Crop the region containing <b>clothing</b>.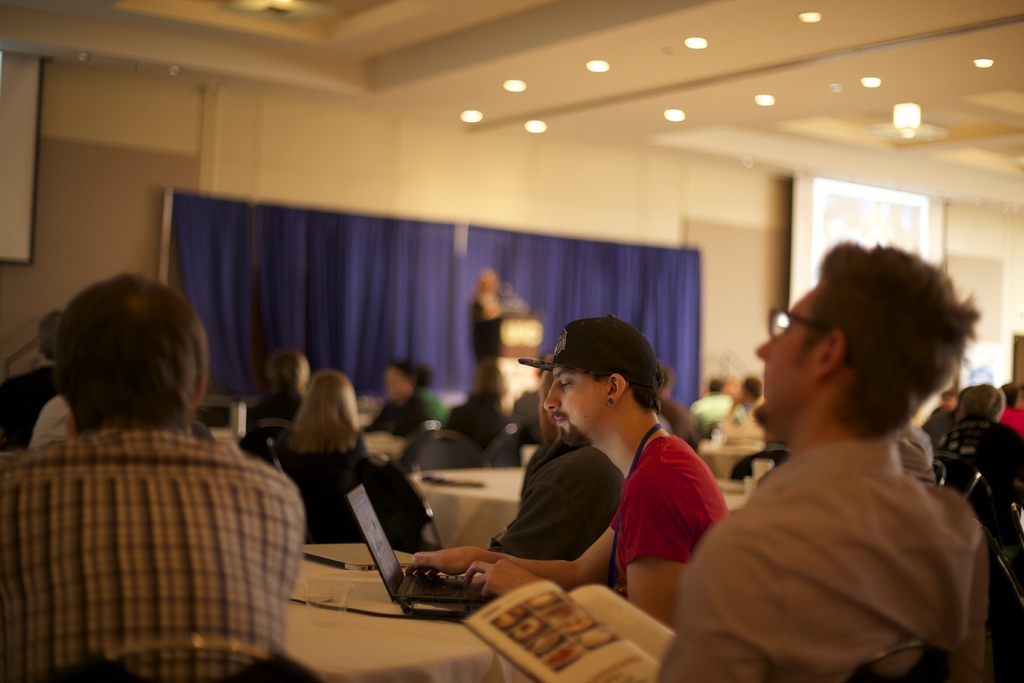
Crop region: left=9, top=349, right=305, bottom=682.
